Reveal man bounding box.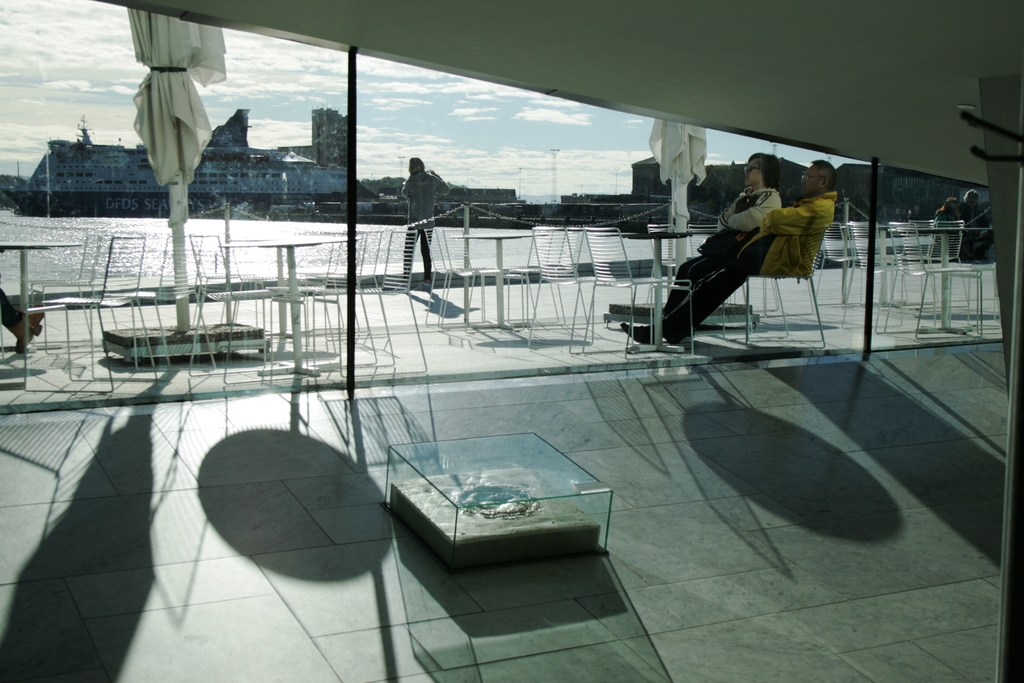
Revealed: [left=404, top=152, right=451, bottom=289].
